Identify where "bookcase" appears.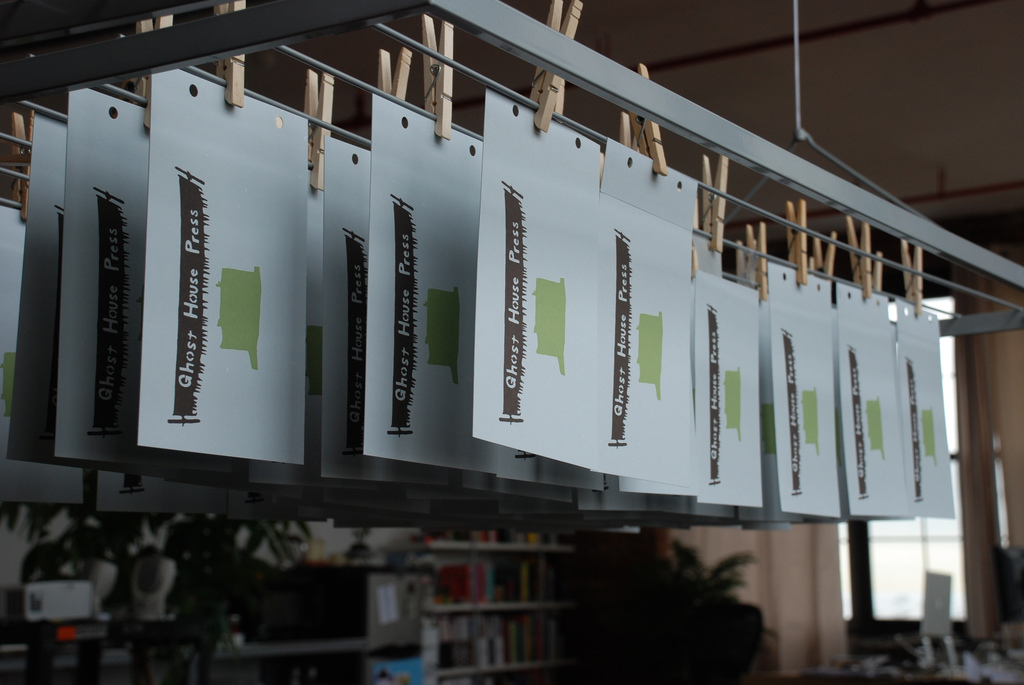
Appears at left=397, top=532, right=581, bottom=684.
